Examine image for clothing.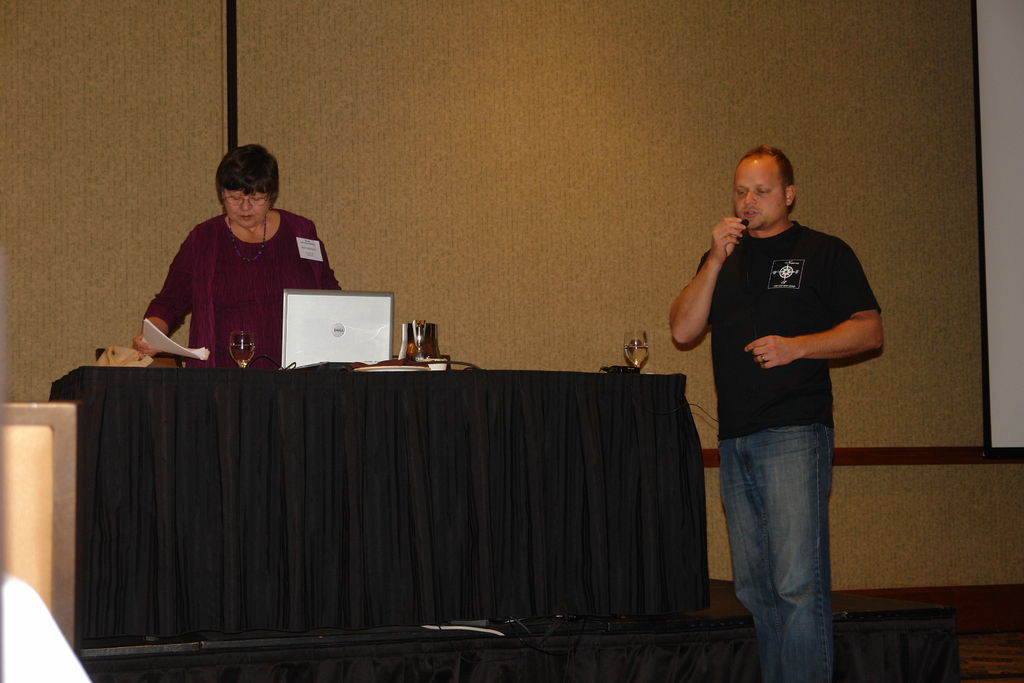
Examination result: detection(704, 214, 883, 682).
